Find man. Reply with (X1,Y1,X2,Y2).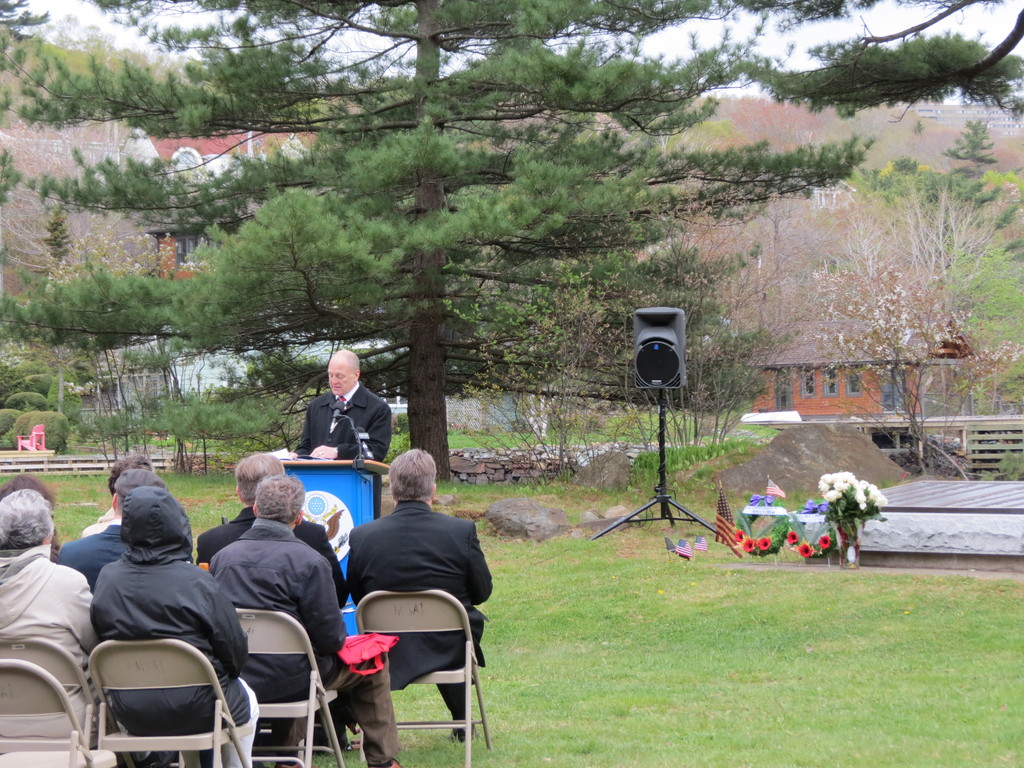
(193,453,342,757).
